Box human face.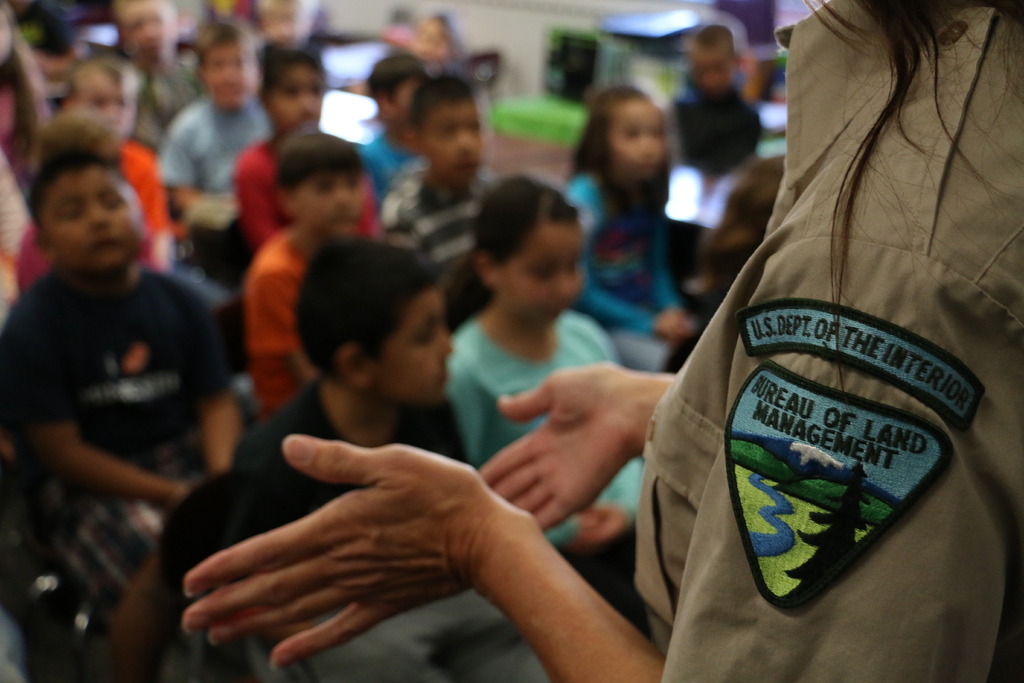
select_region(296, 171, 367, 242).
